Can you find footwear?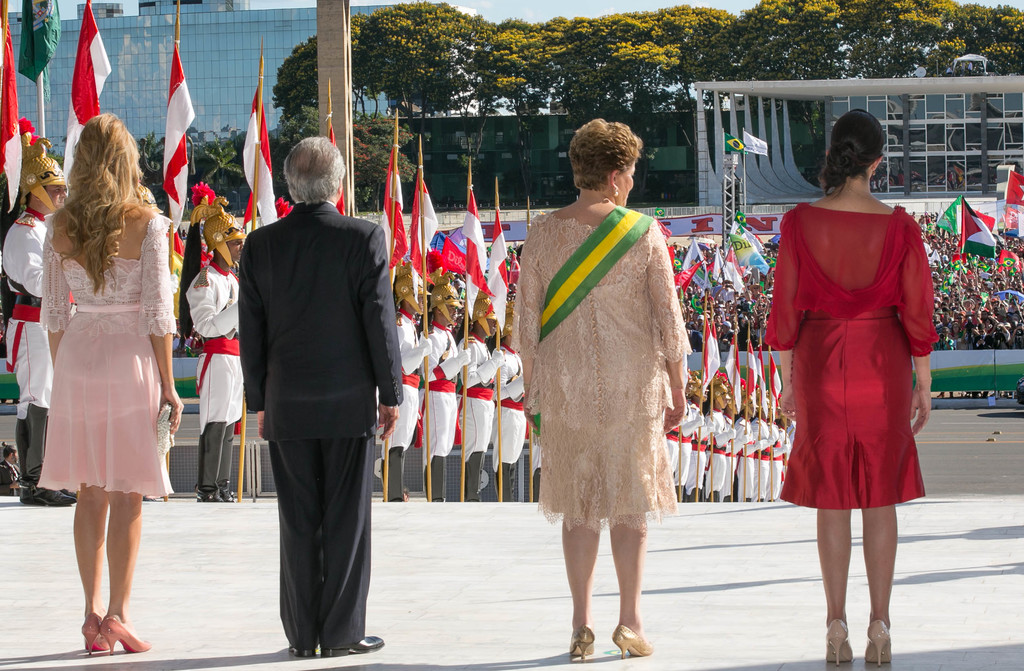
Yes, bounding box: box=[216, 421, 239, 503].
